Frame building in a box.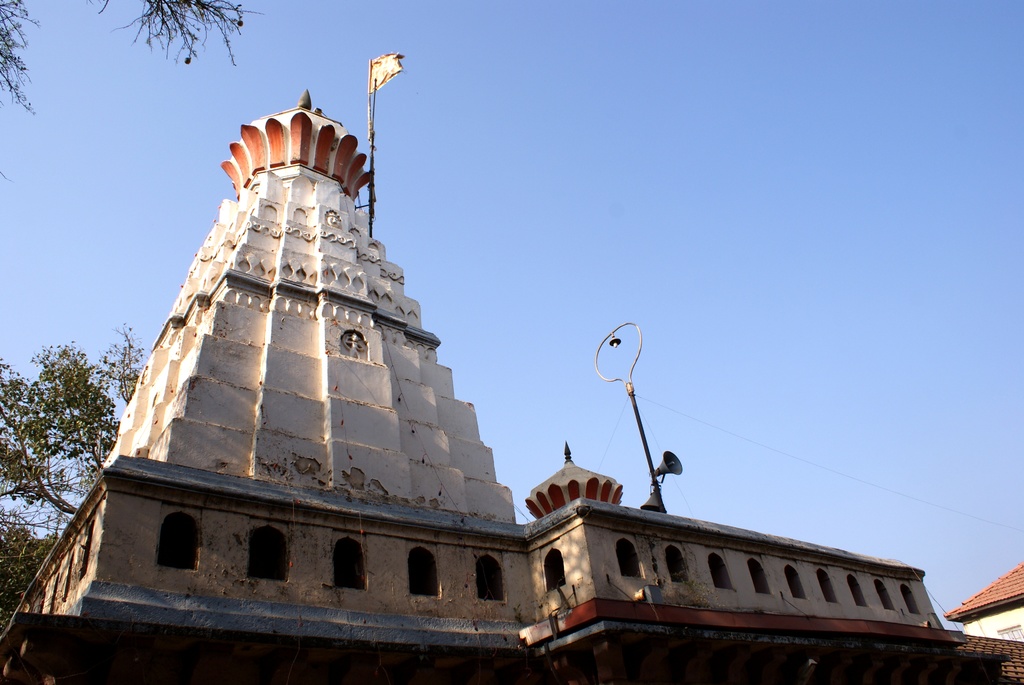
[x1=945, y1=558, x2=1023, y2=640].
